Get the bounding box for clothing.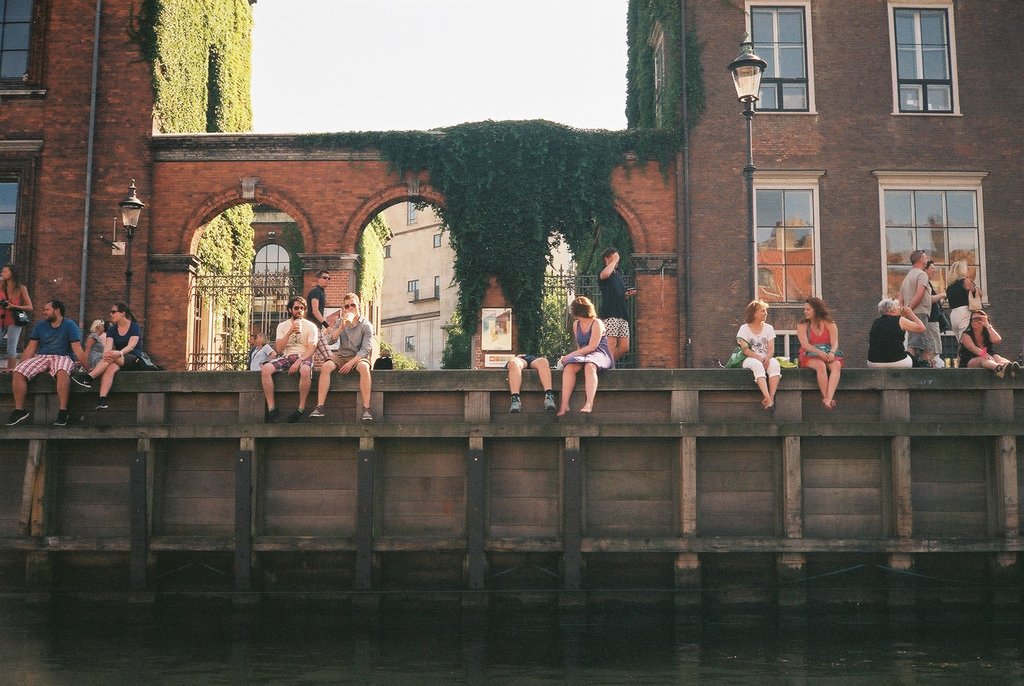
(13, 319, 86, 378).
